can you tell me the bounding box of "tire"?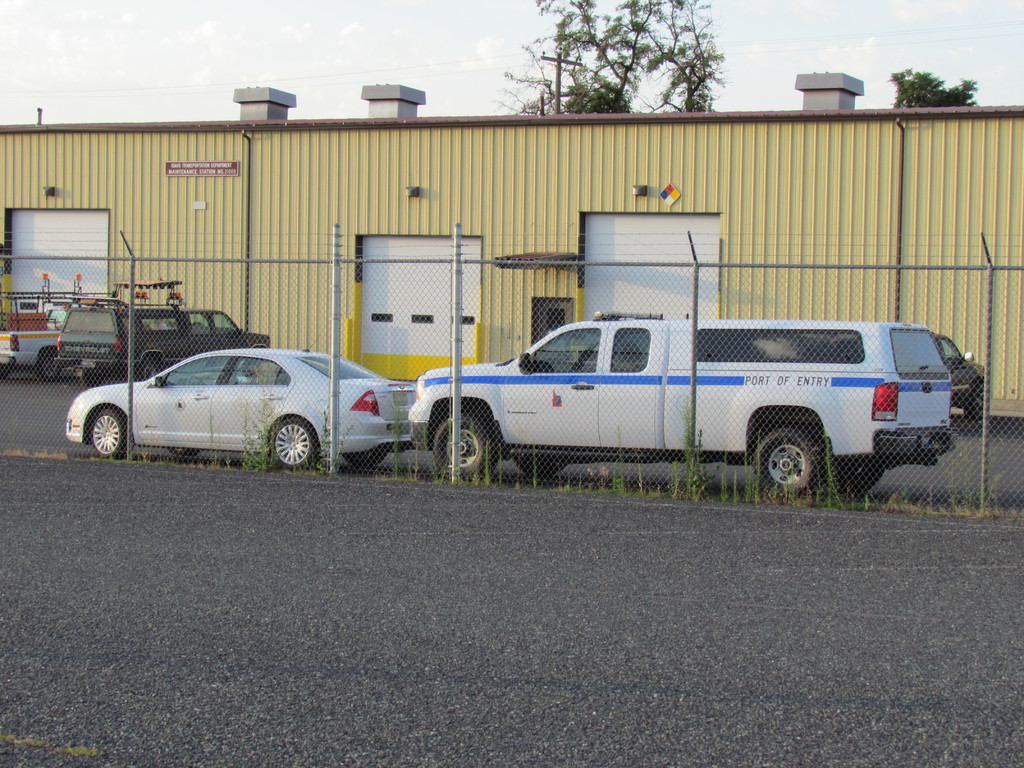
rect(270, 420, 317, 471).
